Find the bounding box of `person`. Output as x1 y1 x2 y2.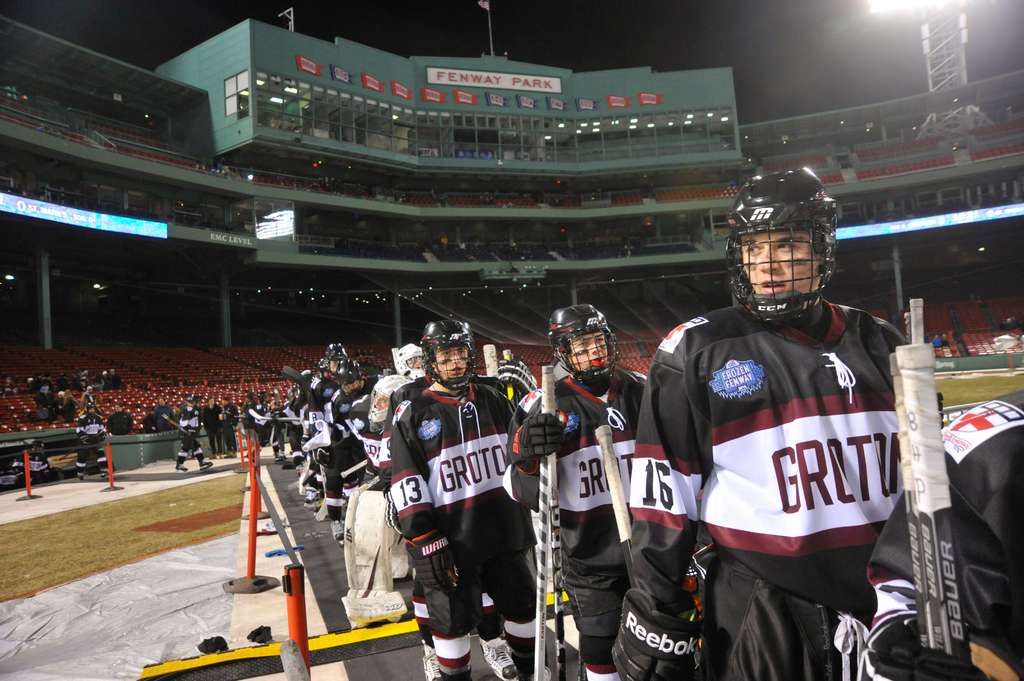
396 316 527 680.
